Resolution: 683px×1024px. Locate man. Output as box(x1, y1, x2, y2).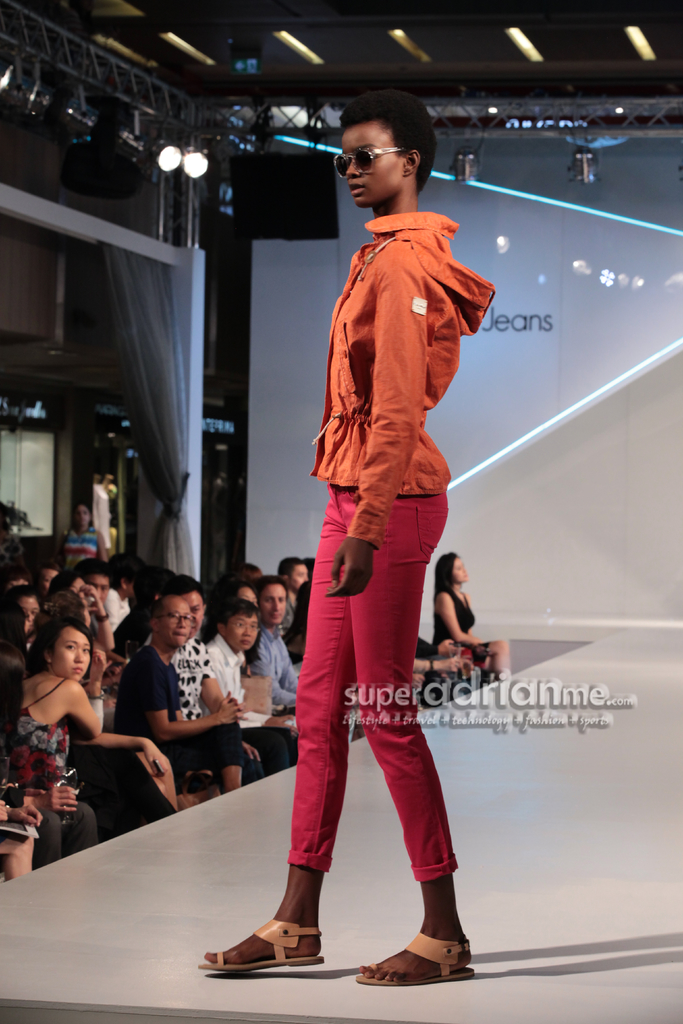
box(0, 582, 43, 631).
